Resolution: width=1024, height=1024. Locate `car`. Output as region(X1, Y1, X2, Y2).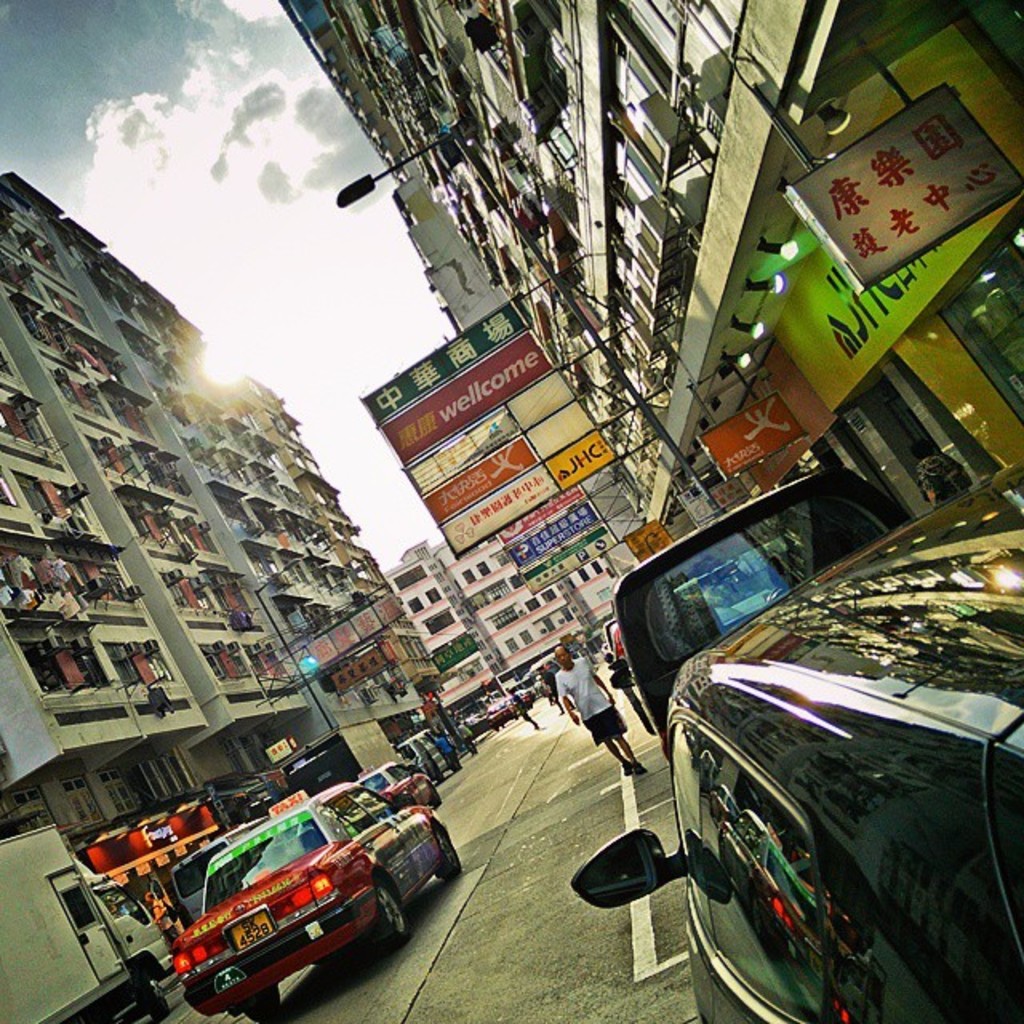
region(490, 699, 522, 731).
